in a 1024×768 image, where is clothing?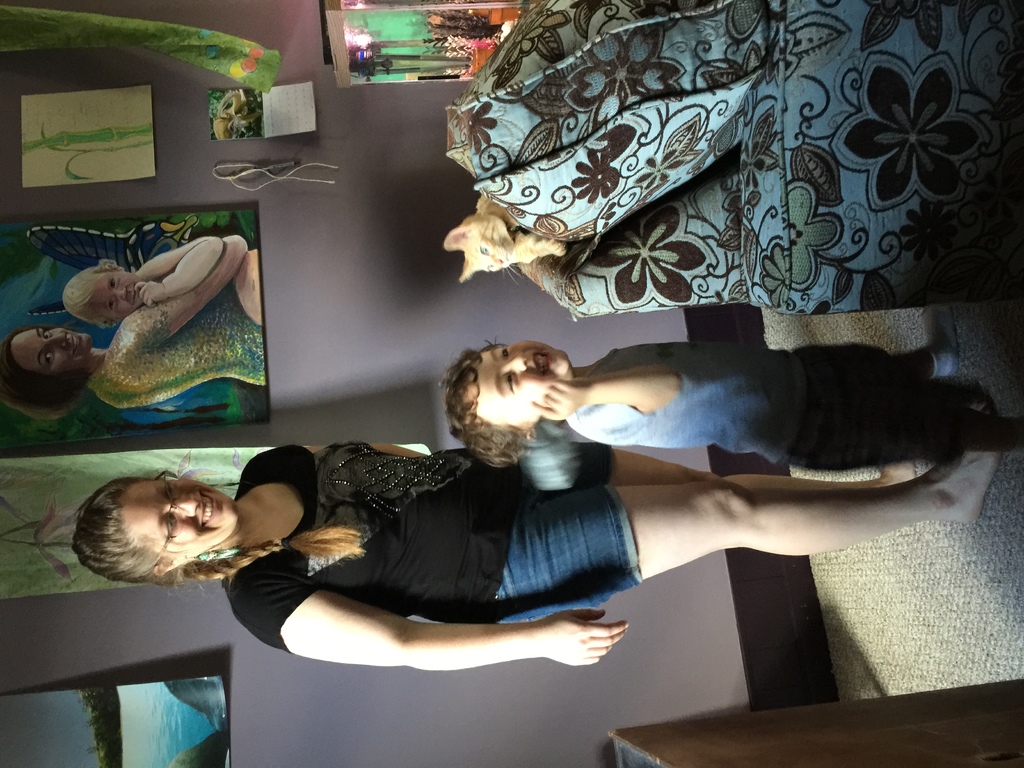
{"left": 222, "top": 376, "right": 675, "bottom": 710}.
